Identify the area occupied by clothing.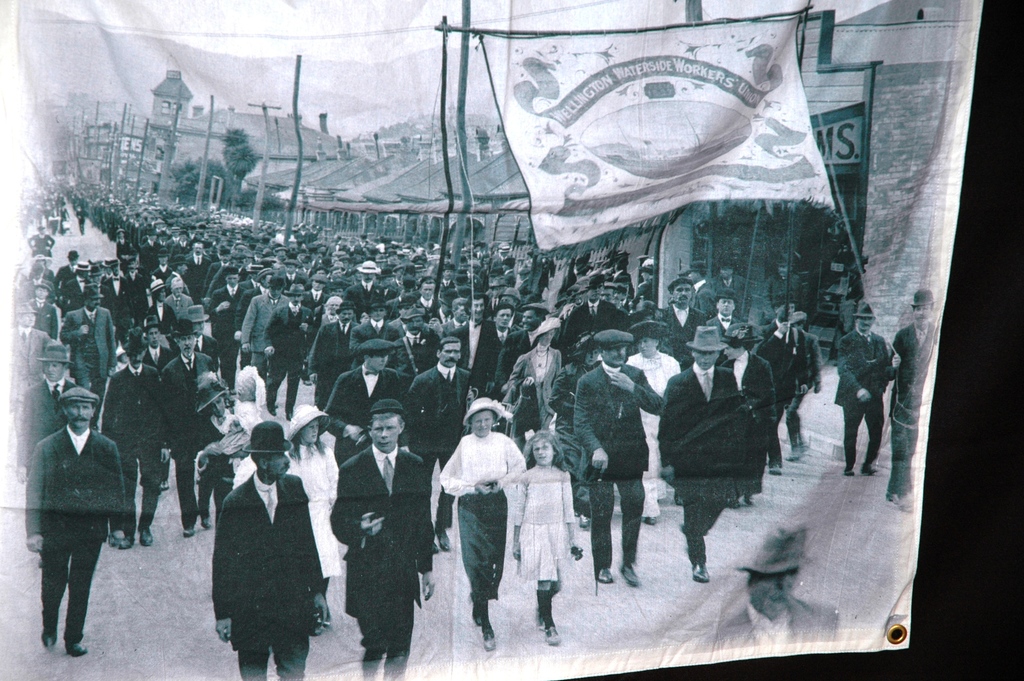
Area: (449,316,499,406).
